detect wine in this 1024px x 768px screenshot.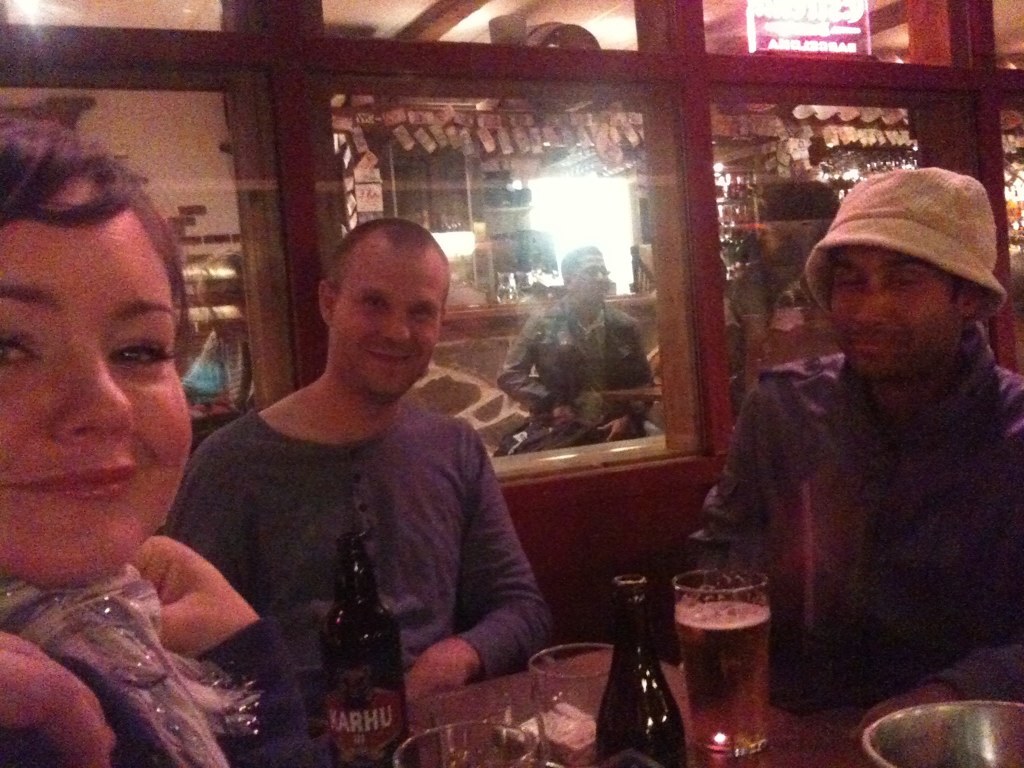
Detection: locate(676, 614, 781, 759).
